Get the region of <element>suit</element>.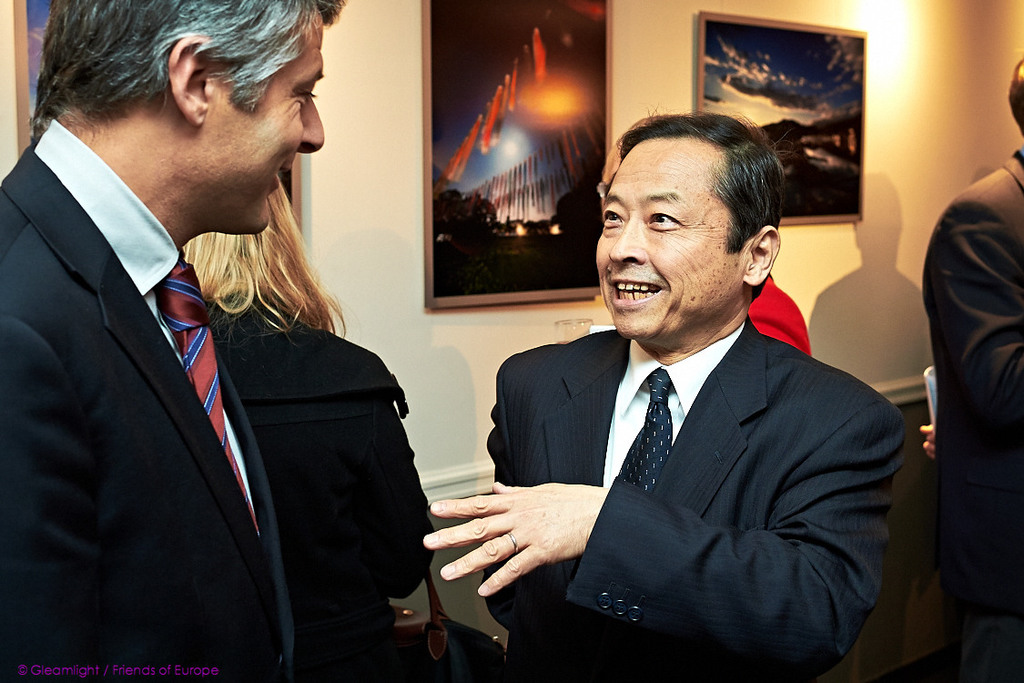
(451, 229, 906, 675).
